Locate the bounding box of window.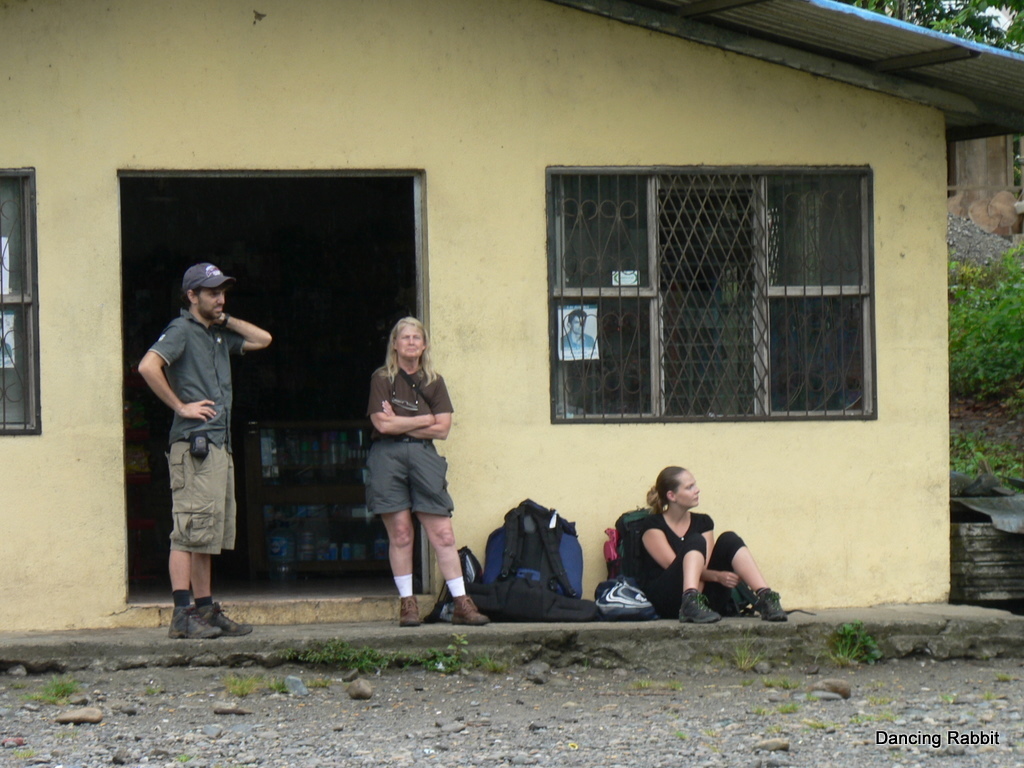
Bounding box: region(549, 163, 876, 418).
